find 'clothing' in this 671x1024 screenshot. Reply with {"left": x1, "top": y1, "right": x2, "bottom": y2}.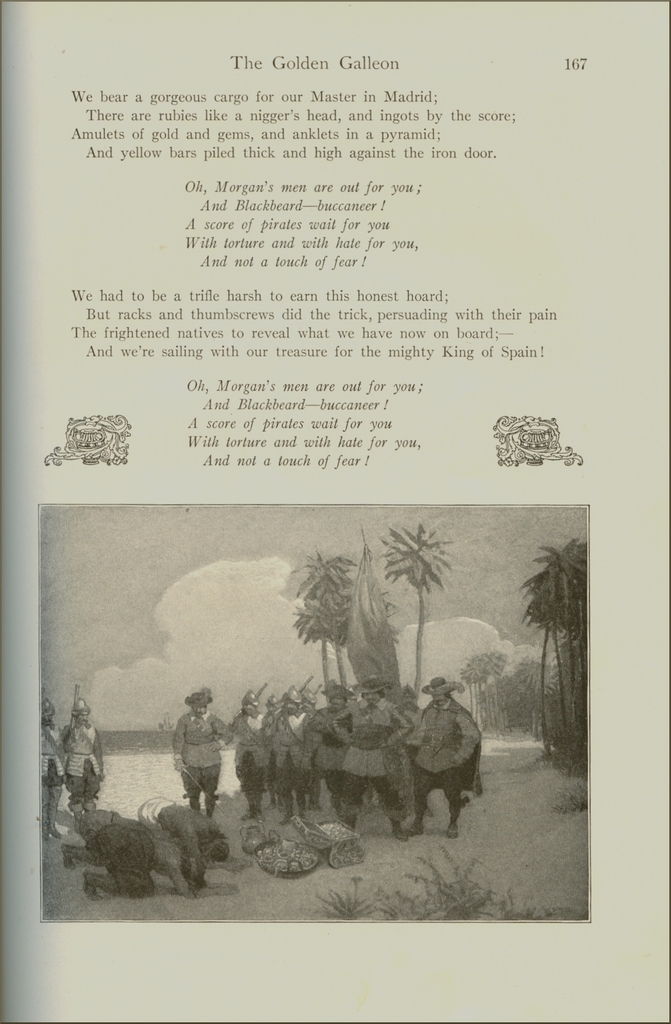
{"left": 58, "top": 711, "right": 105, "bottom": 813}.
